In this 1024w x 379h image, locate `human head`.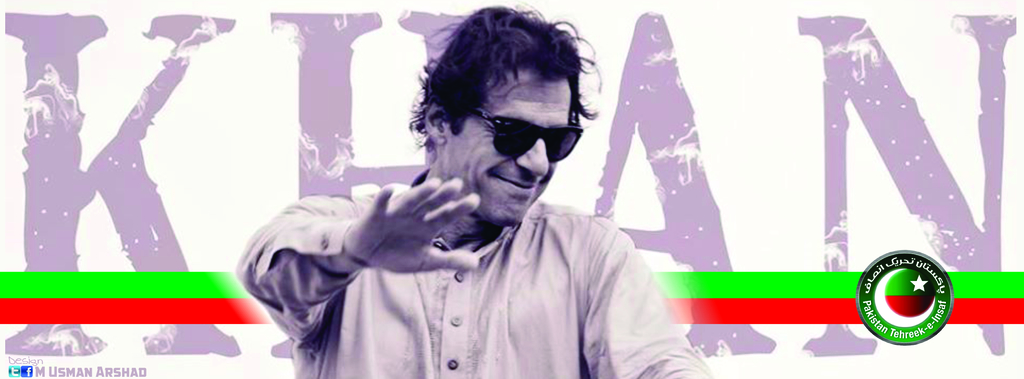
Bounding box: {"x1": 394, "y1": 6, "x2": 605, "y2": 247}.
